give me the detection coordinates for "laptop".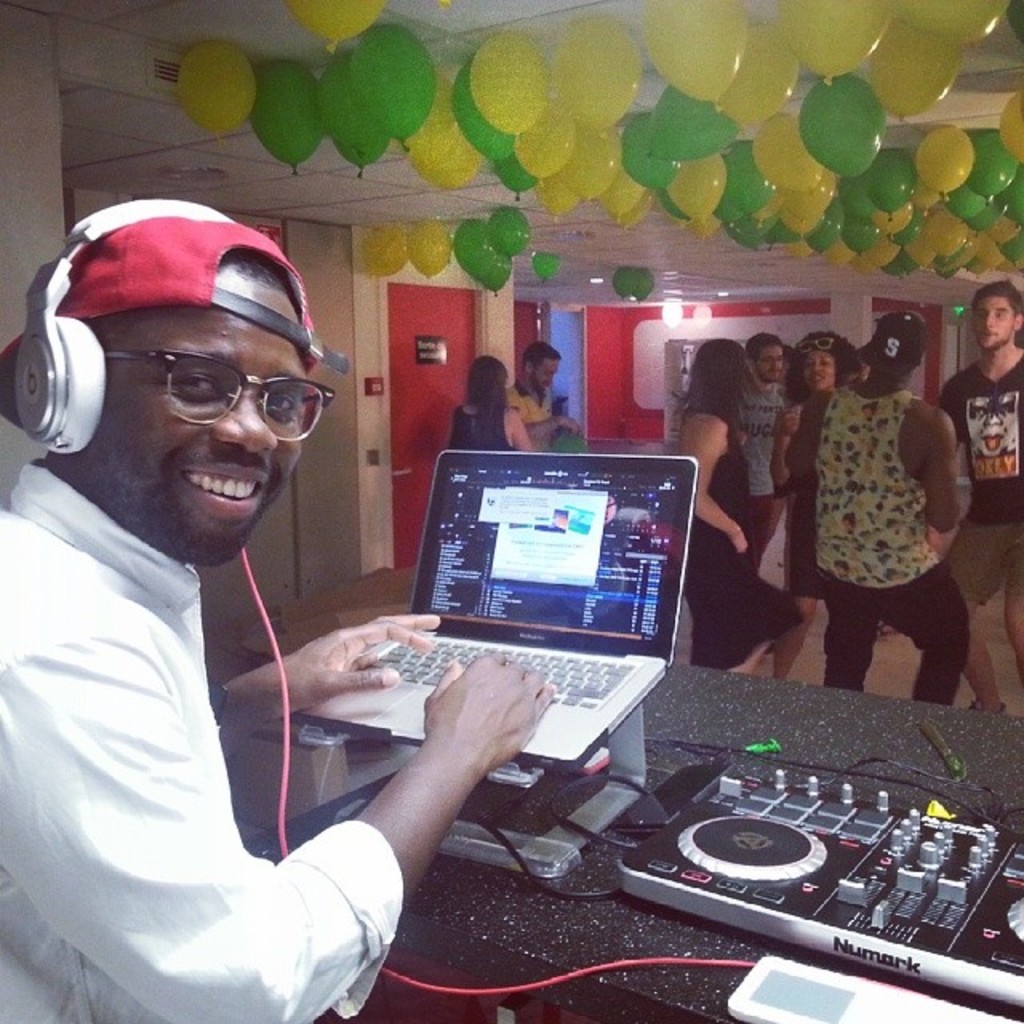
365,413,699,757.
